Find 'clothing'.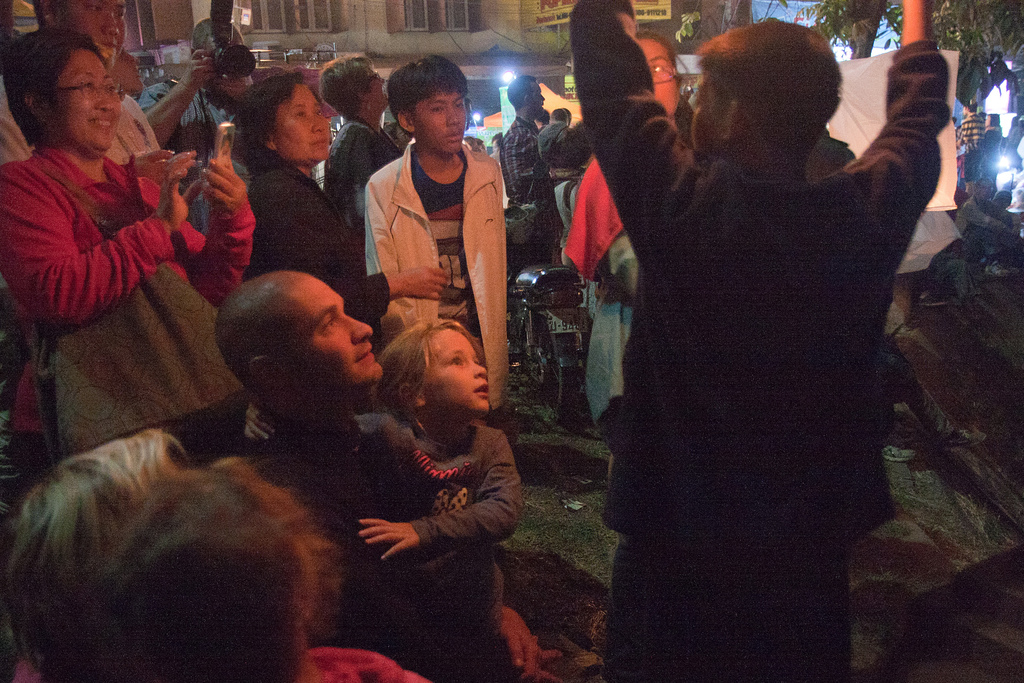
region(0, 78, 180, 167).
